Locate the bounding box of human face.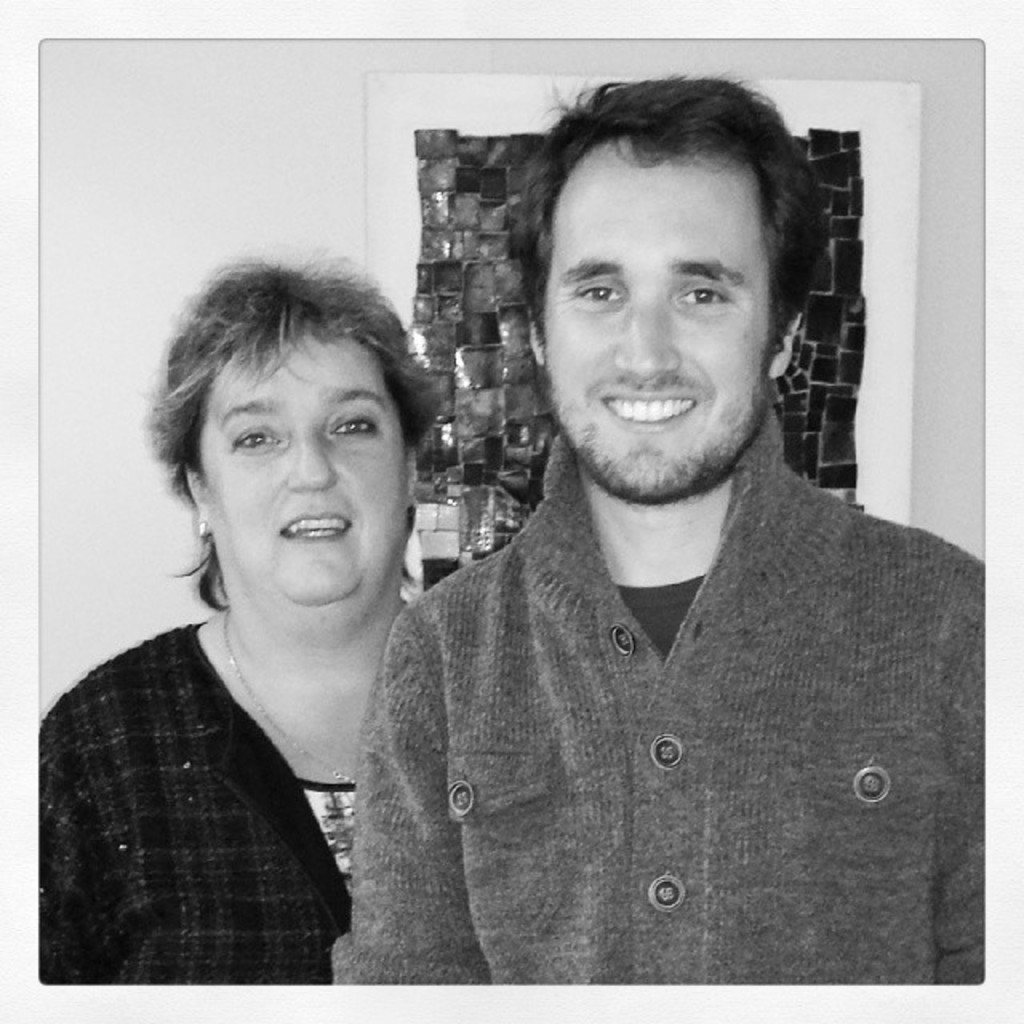
Bounding box: BBox(198, 338, 405, 603).
